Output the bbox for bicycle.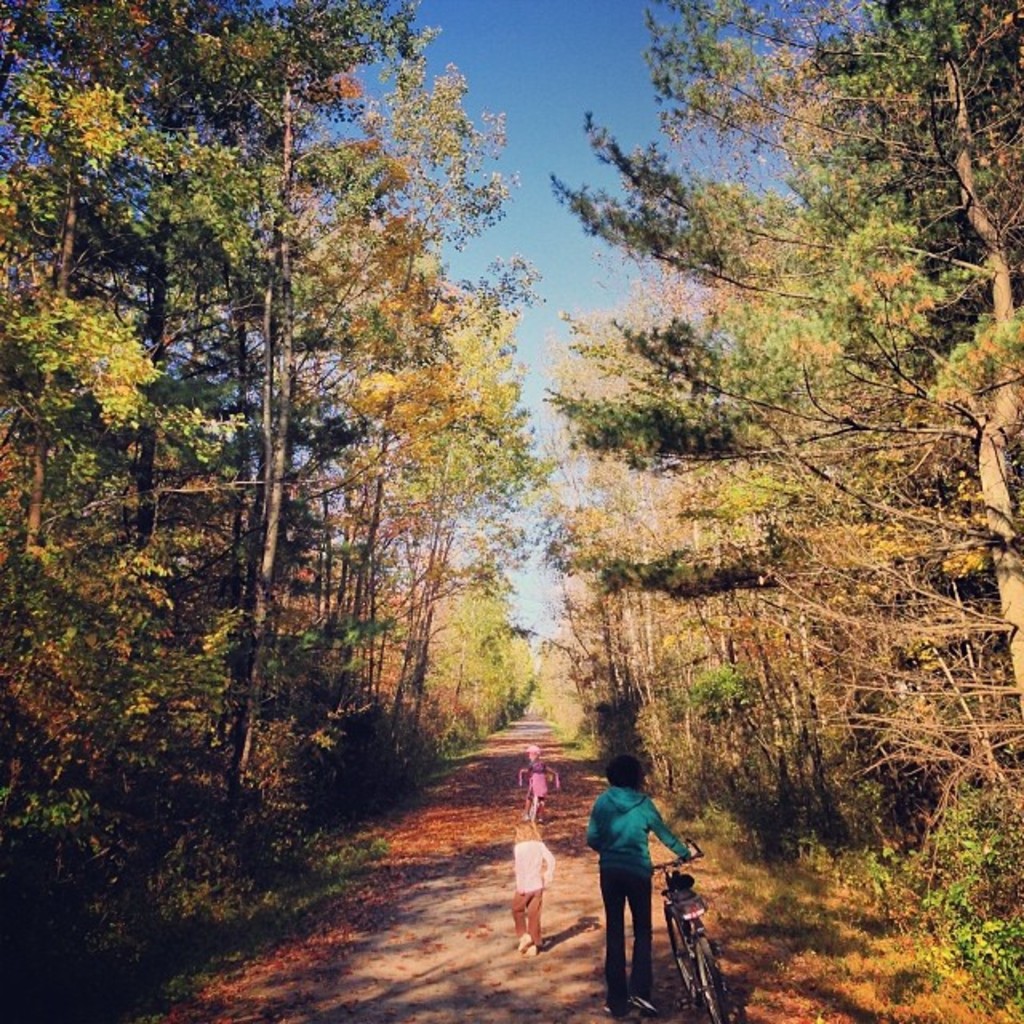
666, 838, 731, 1022.
